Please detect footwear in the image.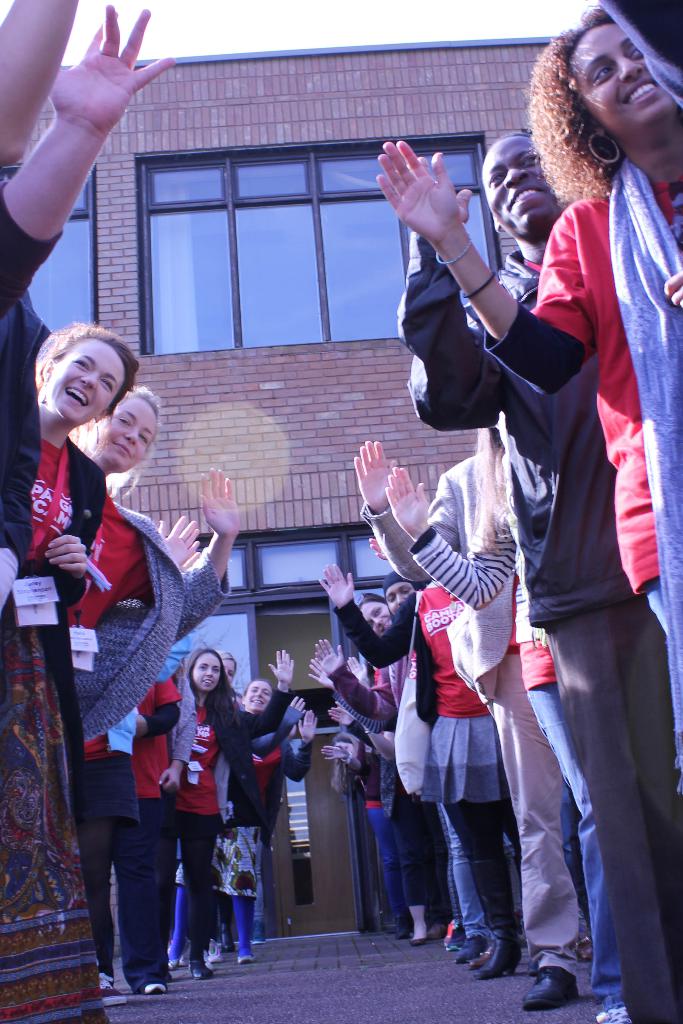
BBox(92, 973, 116, 993).
